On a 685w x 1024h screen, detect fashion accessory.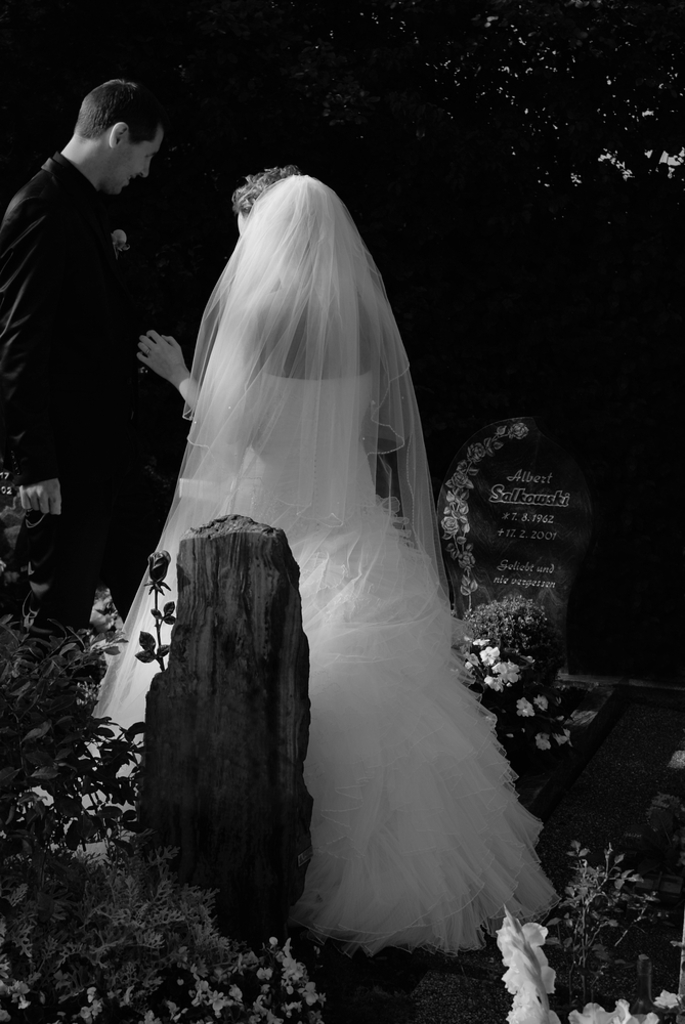
{"x1": 79, "y1": 171, "x2": 454, "y2": 803}.
